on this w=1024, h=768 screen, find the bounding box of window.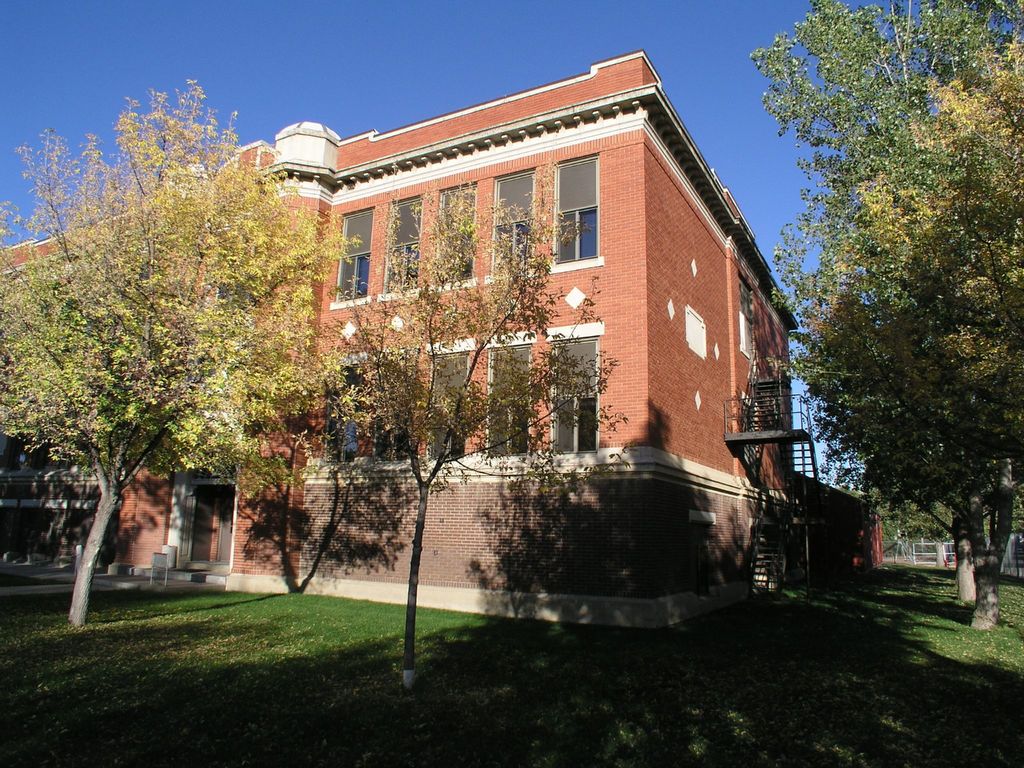
Bounding box: crop(376, 194, 422, 303).
